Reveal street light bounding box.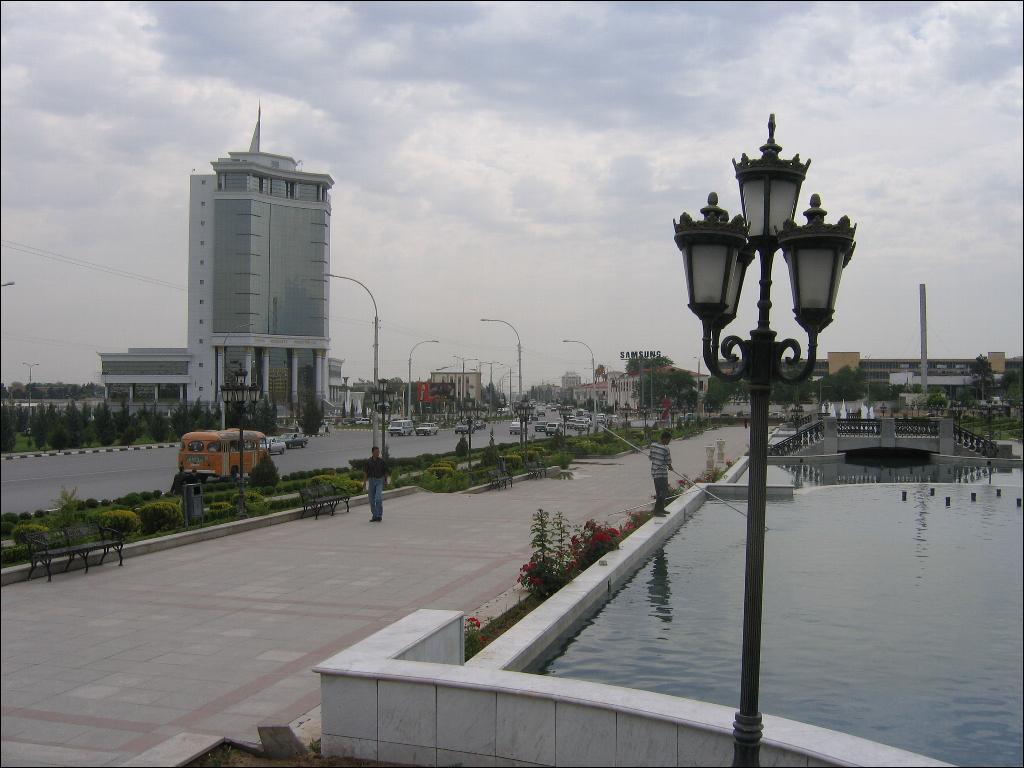
Revealed: pyautogui.locateOnScreen(626, 415, 627, 434).
